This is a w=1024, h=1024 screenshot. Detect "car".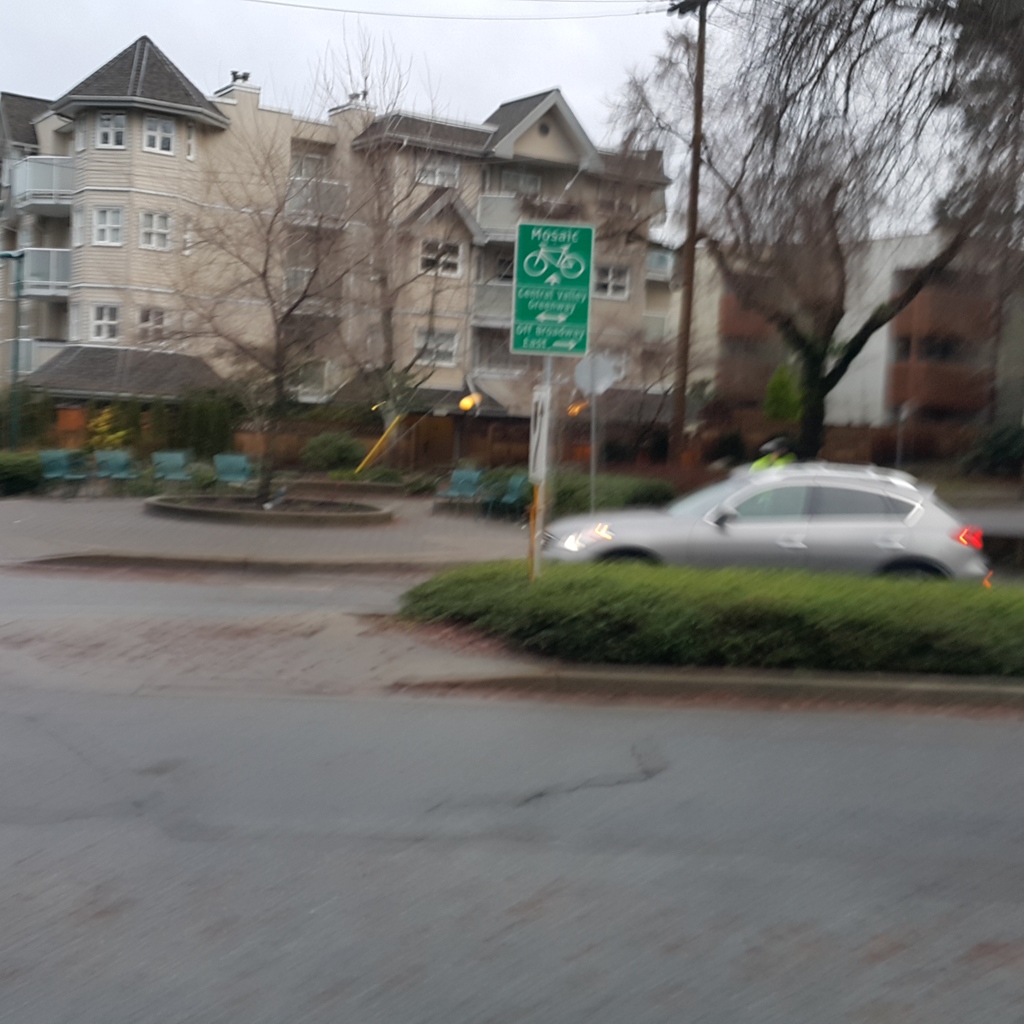
l=537, t=451, r=992, b=582.
